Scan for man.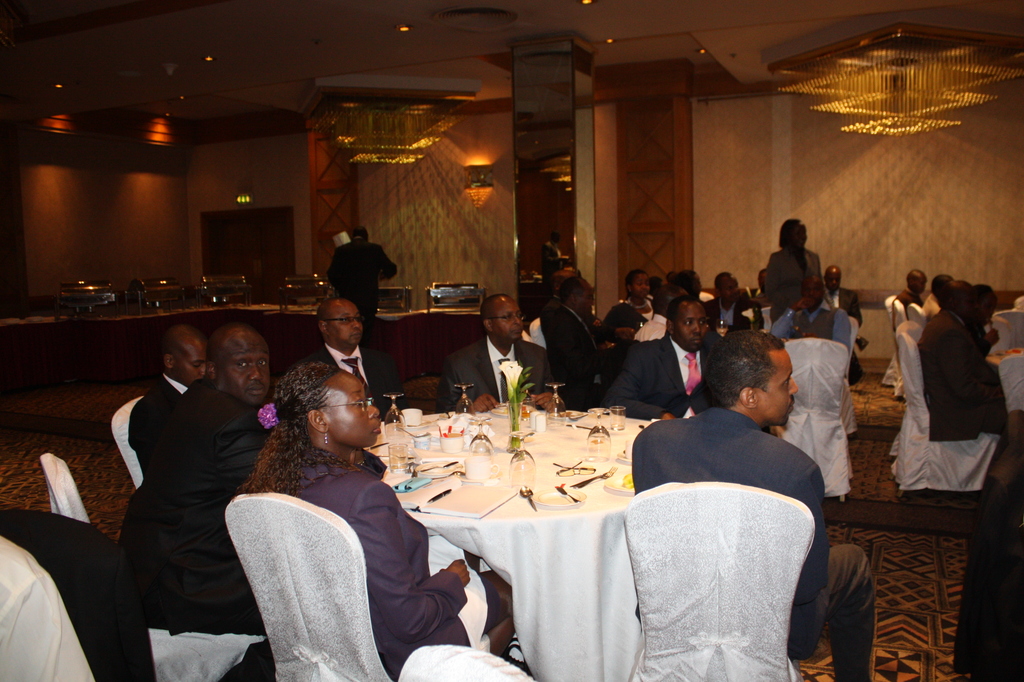
Scan result: BBox(768, 276, 850, 352).
